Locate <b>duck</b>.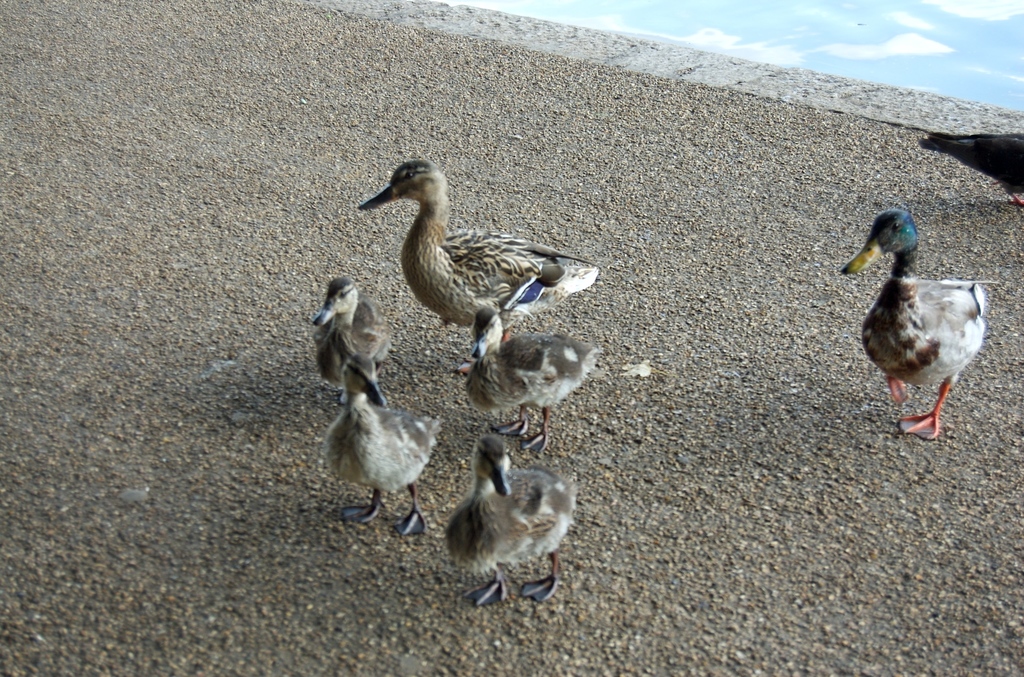
Bounding box: l=354, t=161, r=598, b=362.
